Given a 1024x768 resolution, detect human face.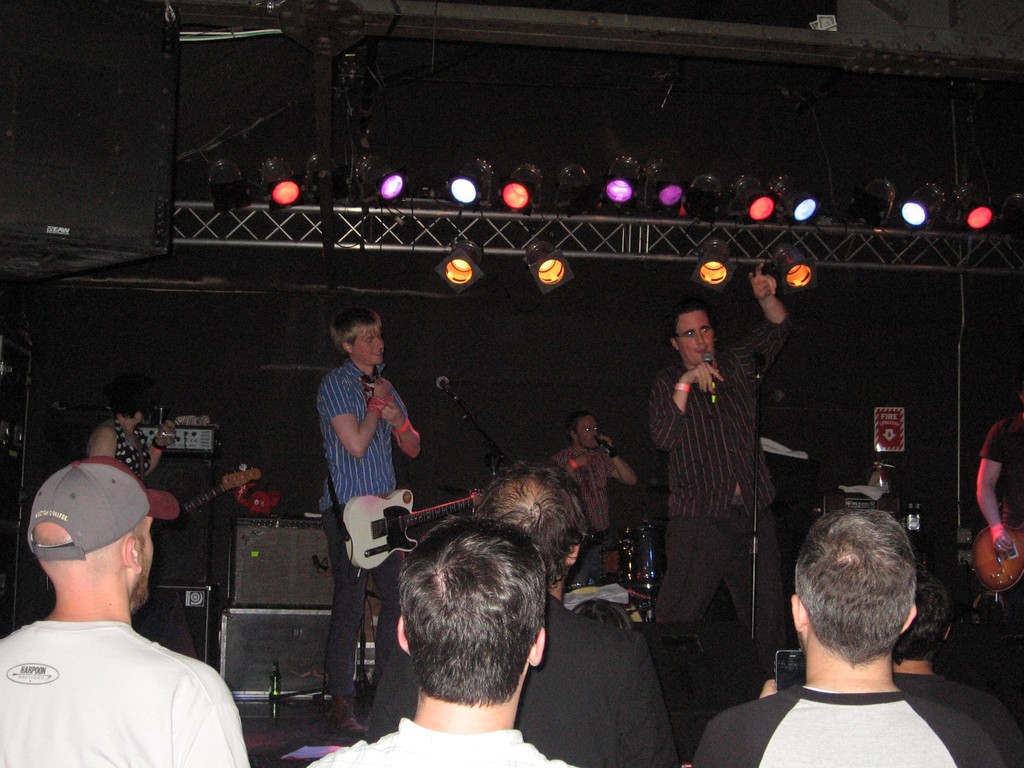
l=682, t=312, r=713, b=362.
